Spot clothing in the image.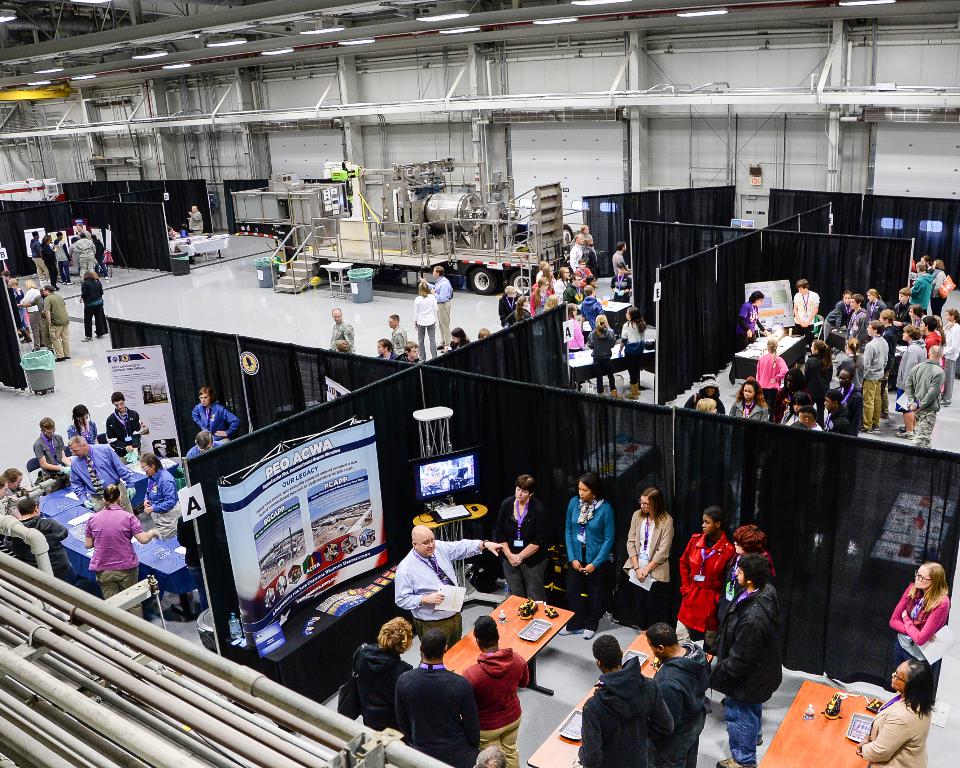
clothing found at 568,497,610,622.
